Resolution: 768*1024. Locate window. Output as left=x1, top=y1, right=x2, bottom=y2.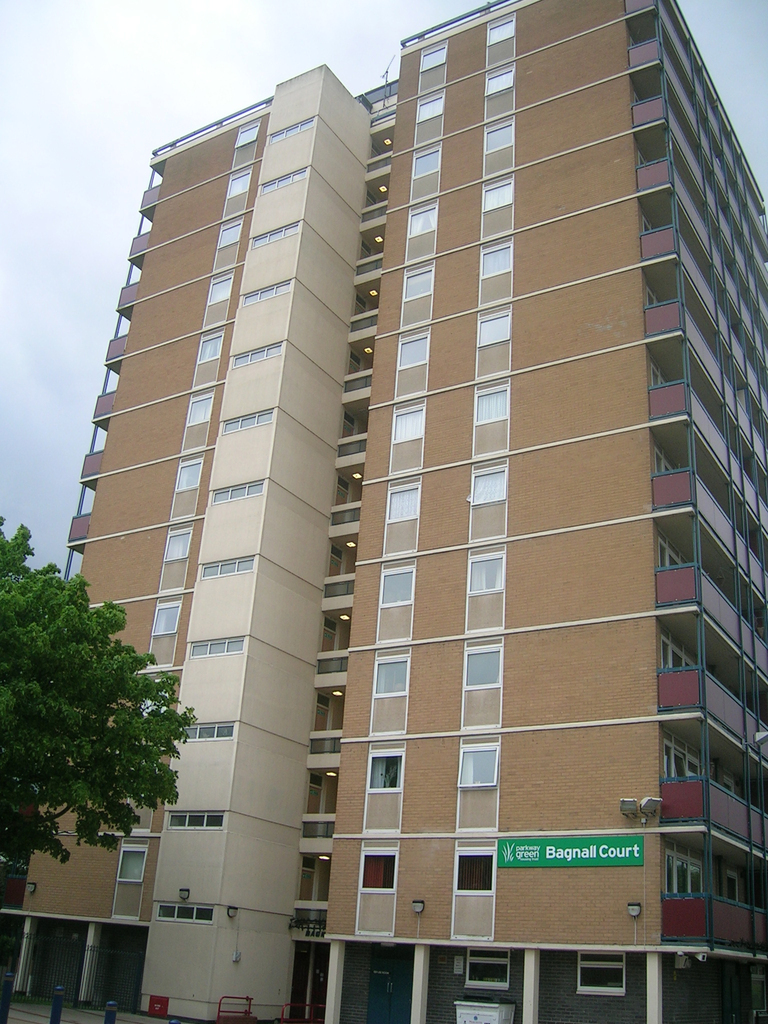
left=225, top=333, right=290, bottom=374.
